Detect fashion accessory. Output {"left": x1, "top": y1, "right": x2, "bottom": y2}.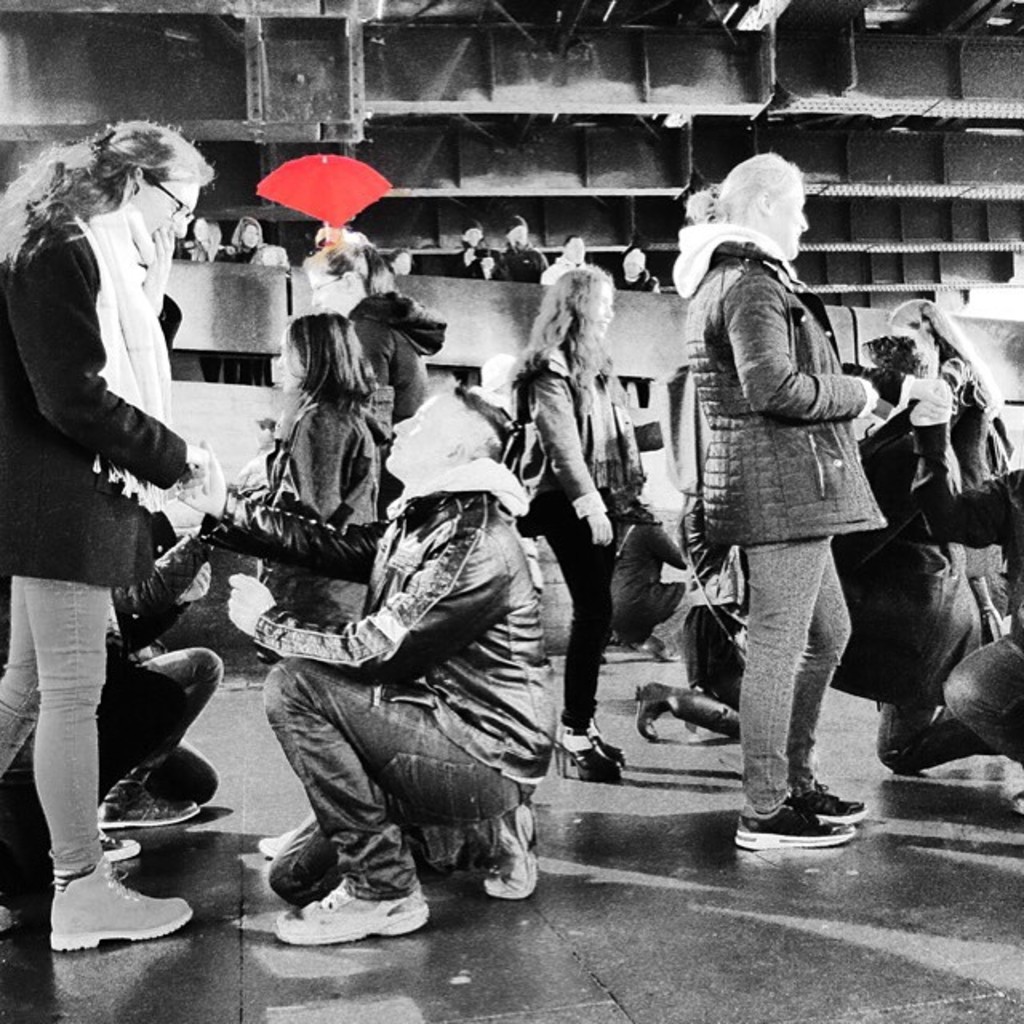
{"left": 624, "top": 248, "right": 646, "bottom": 269}.
